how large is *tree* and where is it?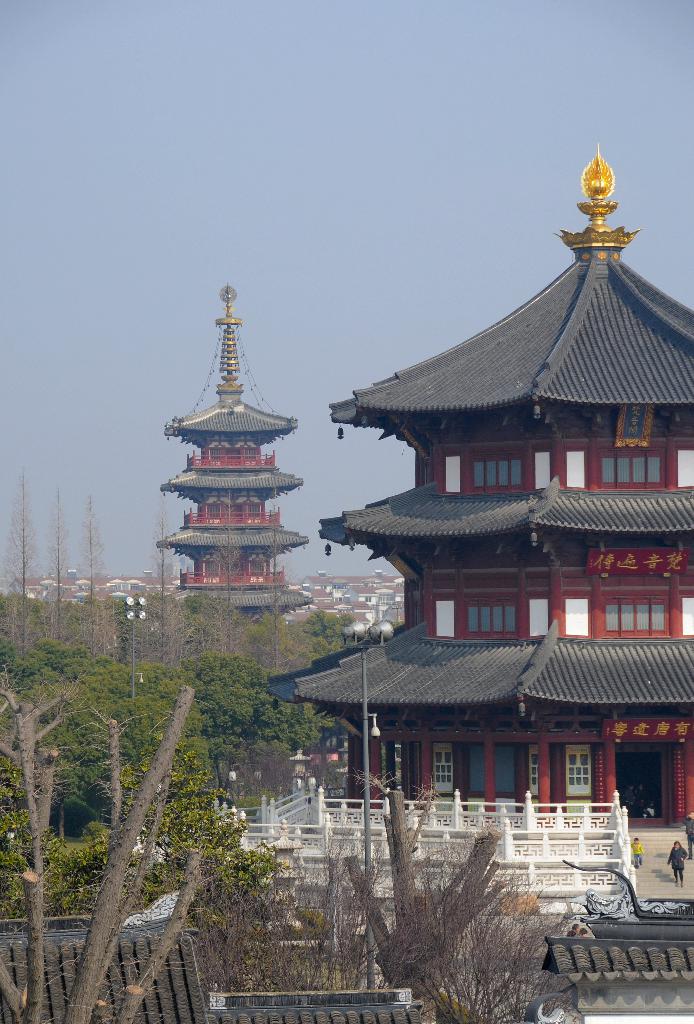
Bounding box: [193, 479, 250, 668].
